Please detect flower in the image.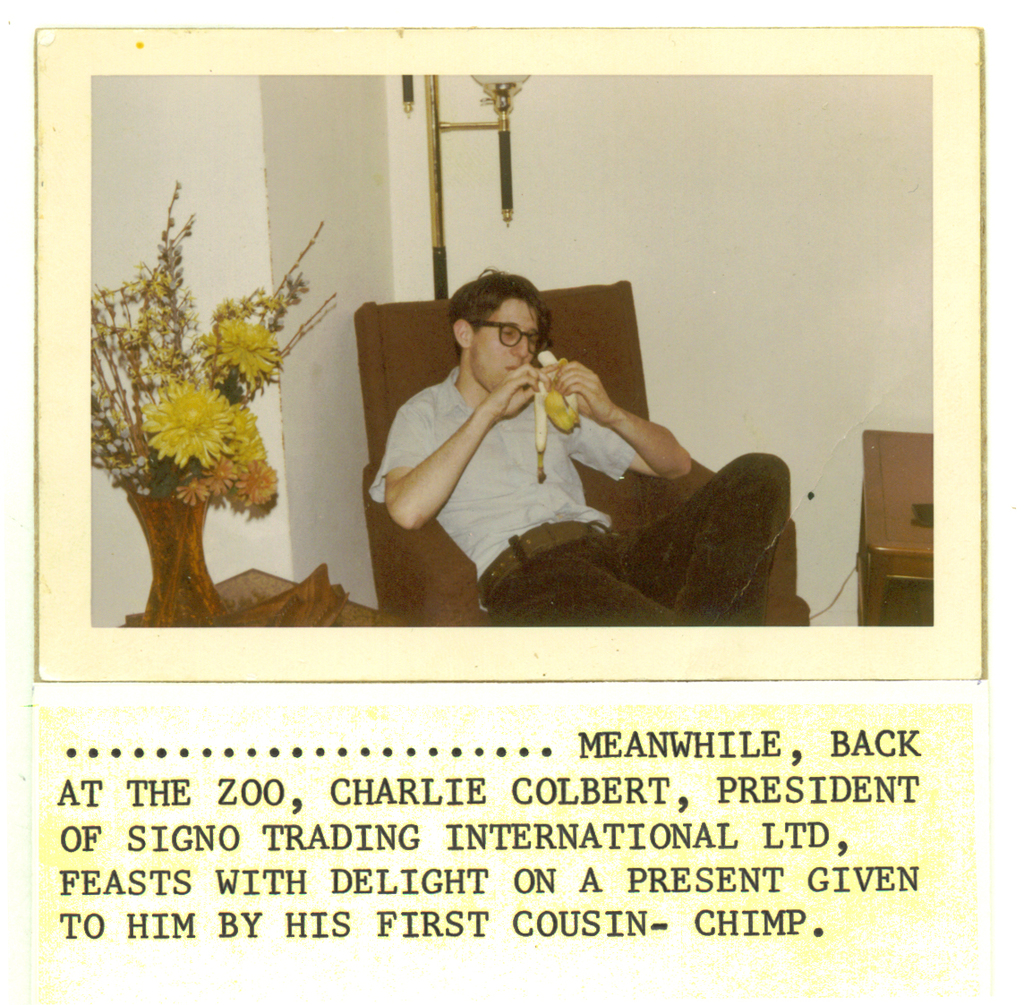
(x1=229, y1=468, x2=283, y2=509).
